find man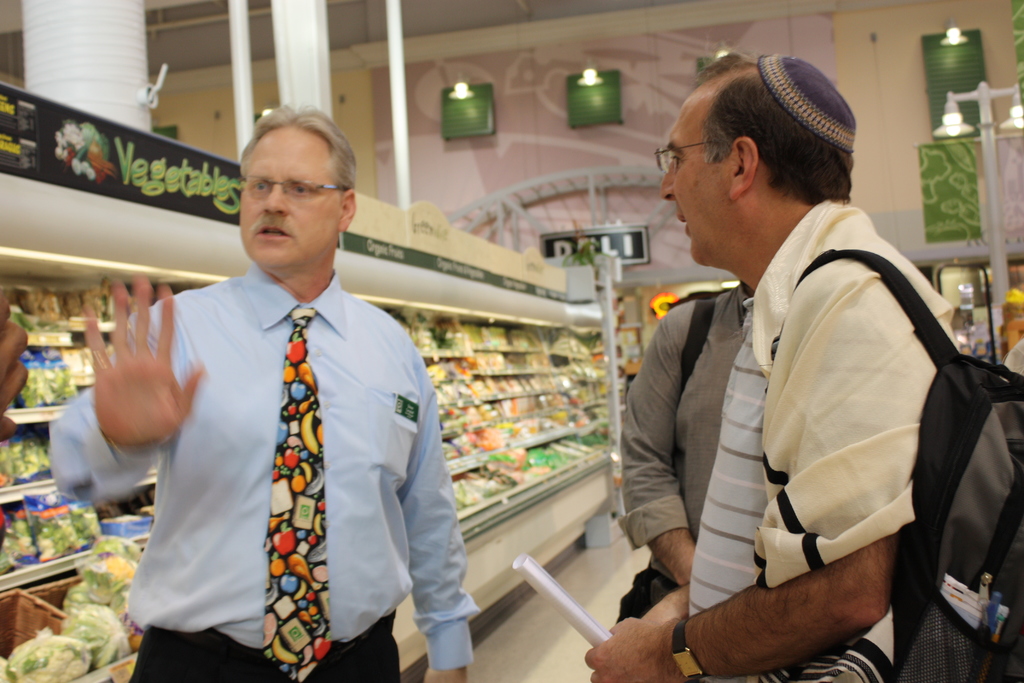
box(108, 117, 451, 682)
